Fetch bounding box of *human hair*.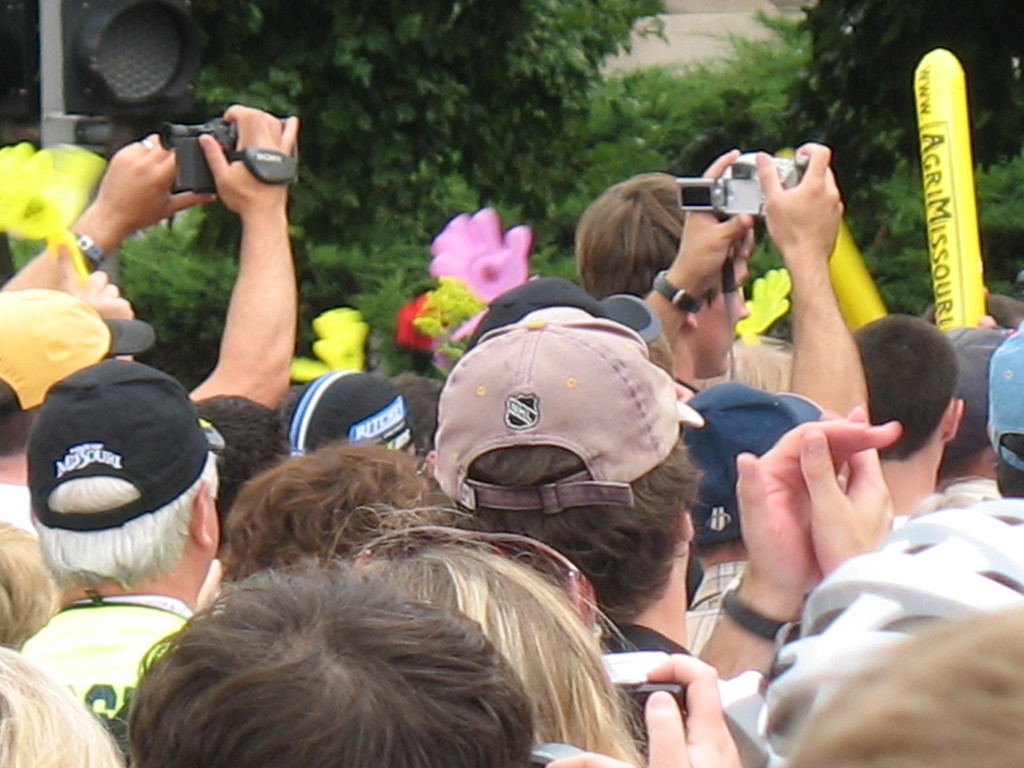
Bbox: l=0, t=518, r=61, b=654.
